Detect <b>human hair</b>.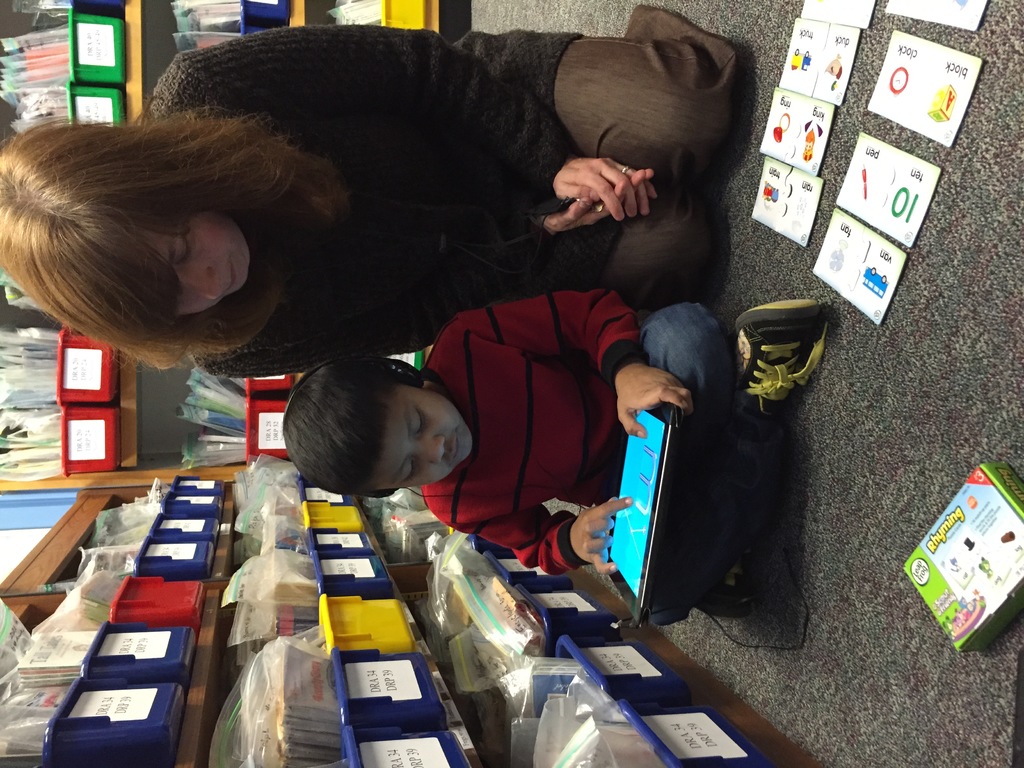
Detected at (left=0, top=87, right=340, bottom=372).
